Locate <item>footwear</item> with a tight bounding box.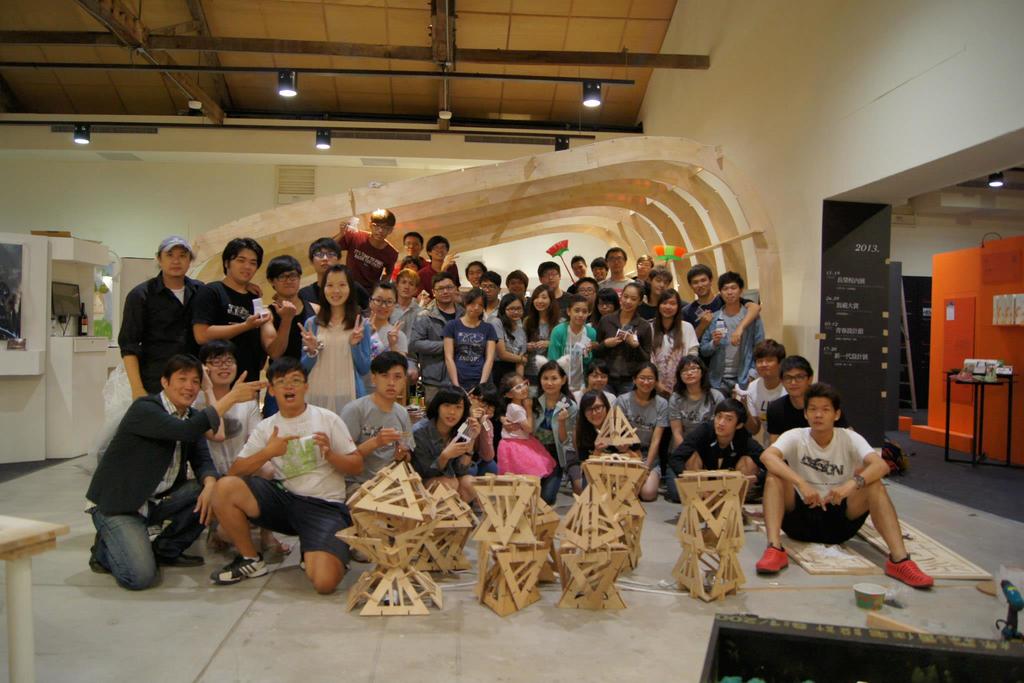
bbox=(210, 556, 266, 584).
